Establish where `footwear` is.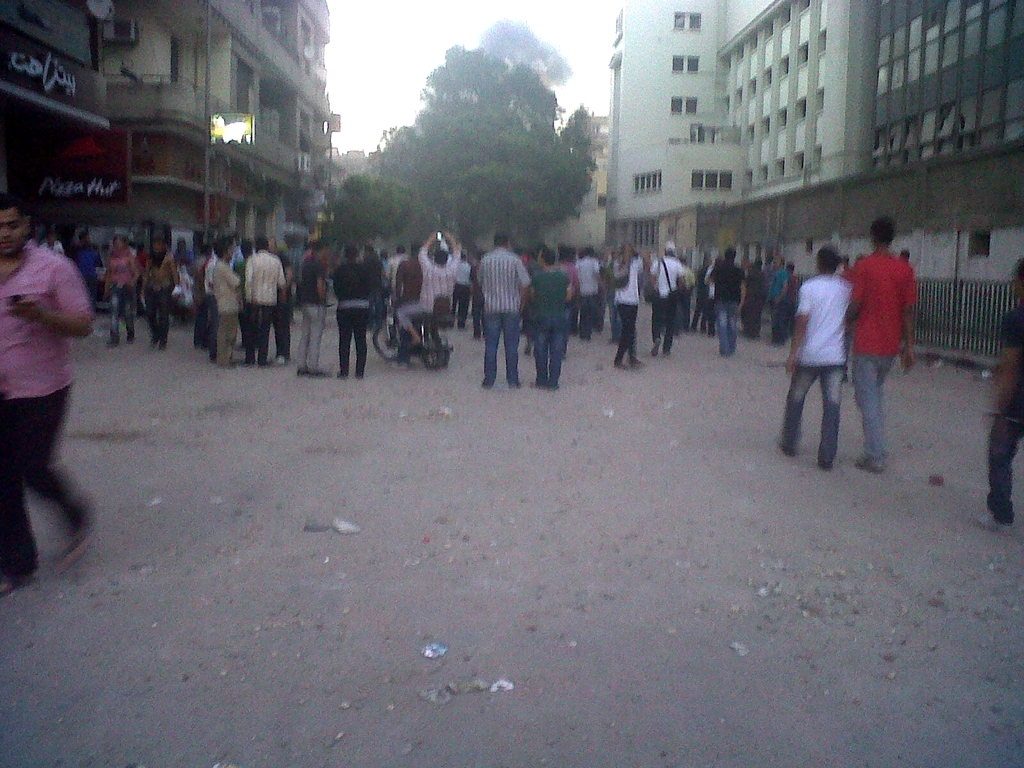
Established at x1=849 y1=457 x2=878 y2=467.
